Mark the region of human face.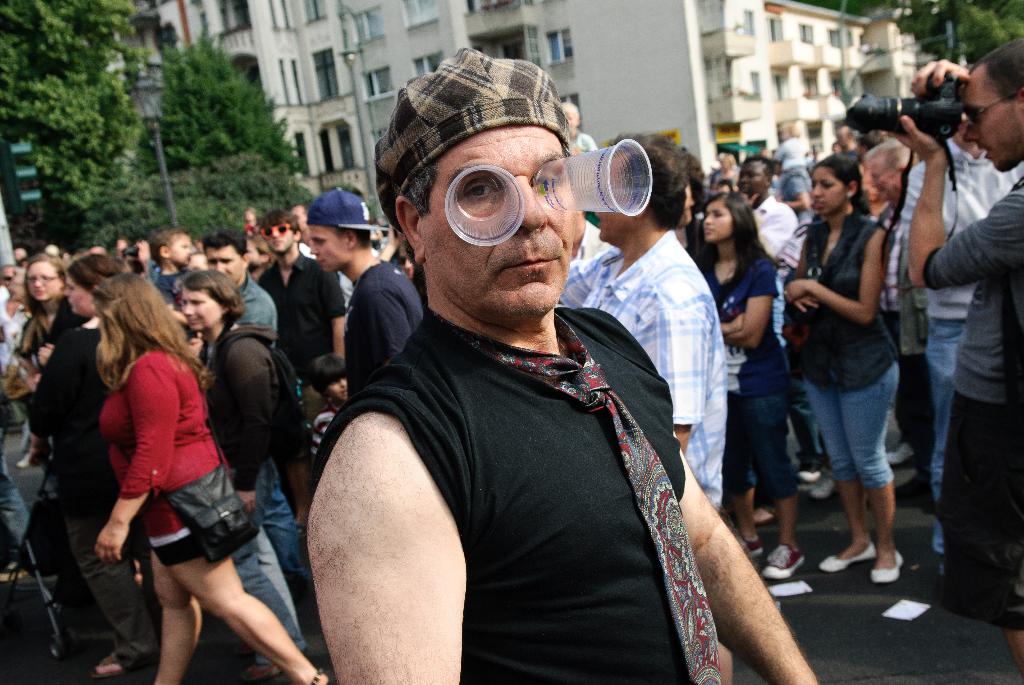
Region: BBox(963, 73, 1023, 169).
